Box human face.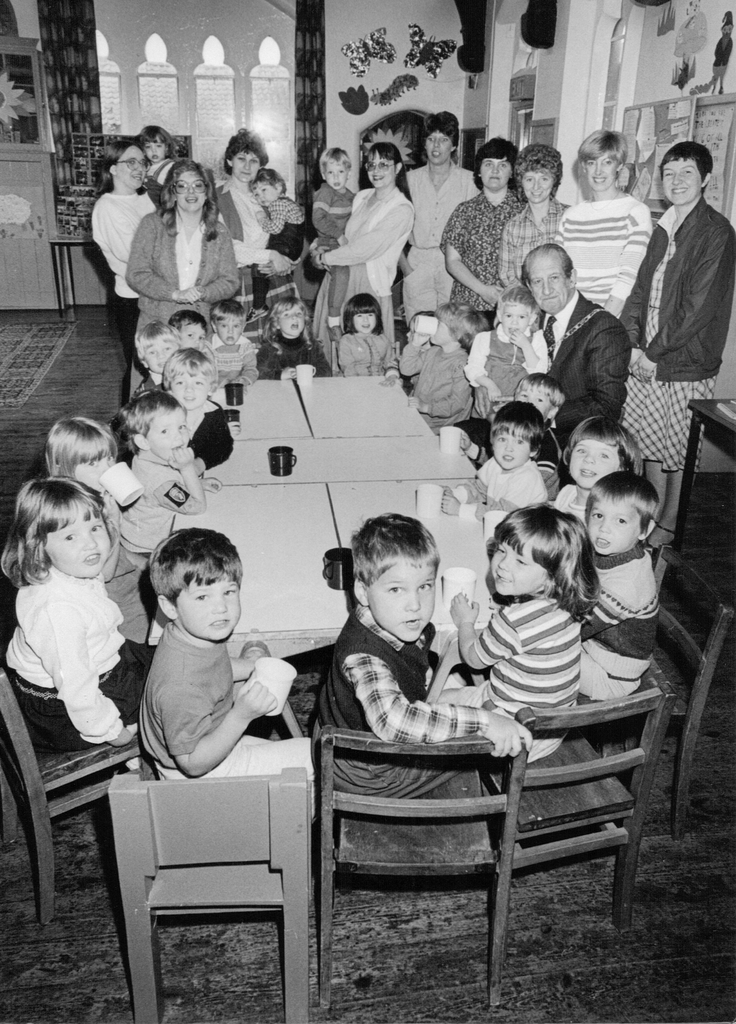
[662,159,700,203].
